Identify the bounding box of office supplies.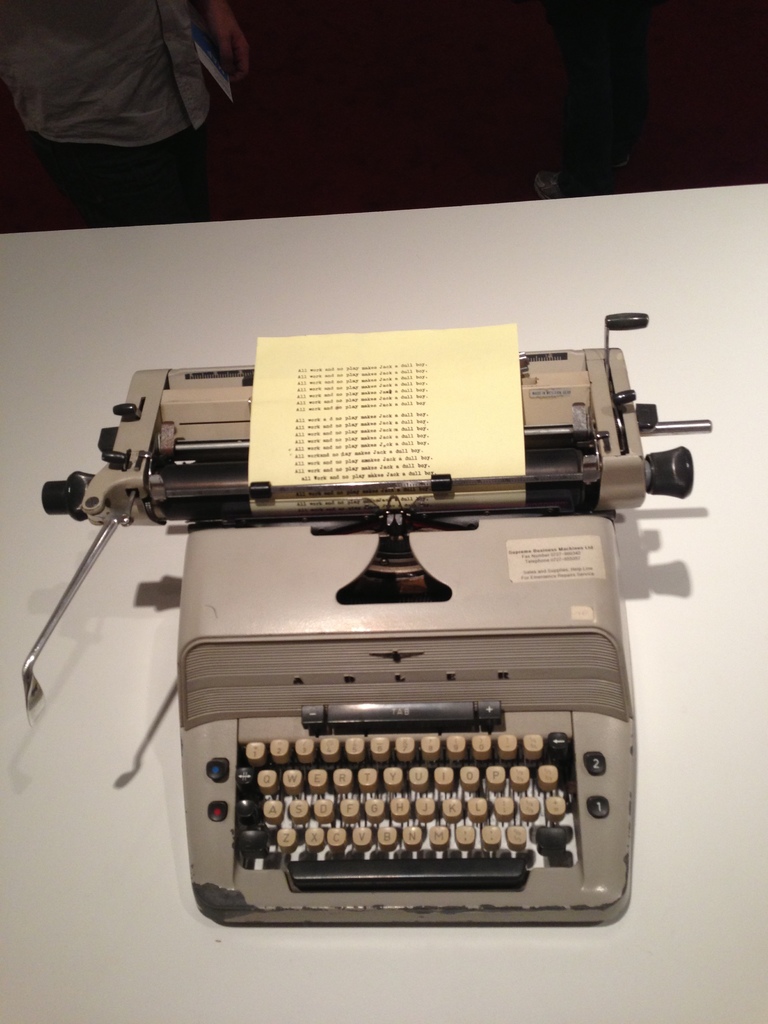
bbox=[0, 180, 767, 1023].
